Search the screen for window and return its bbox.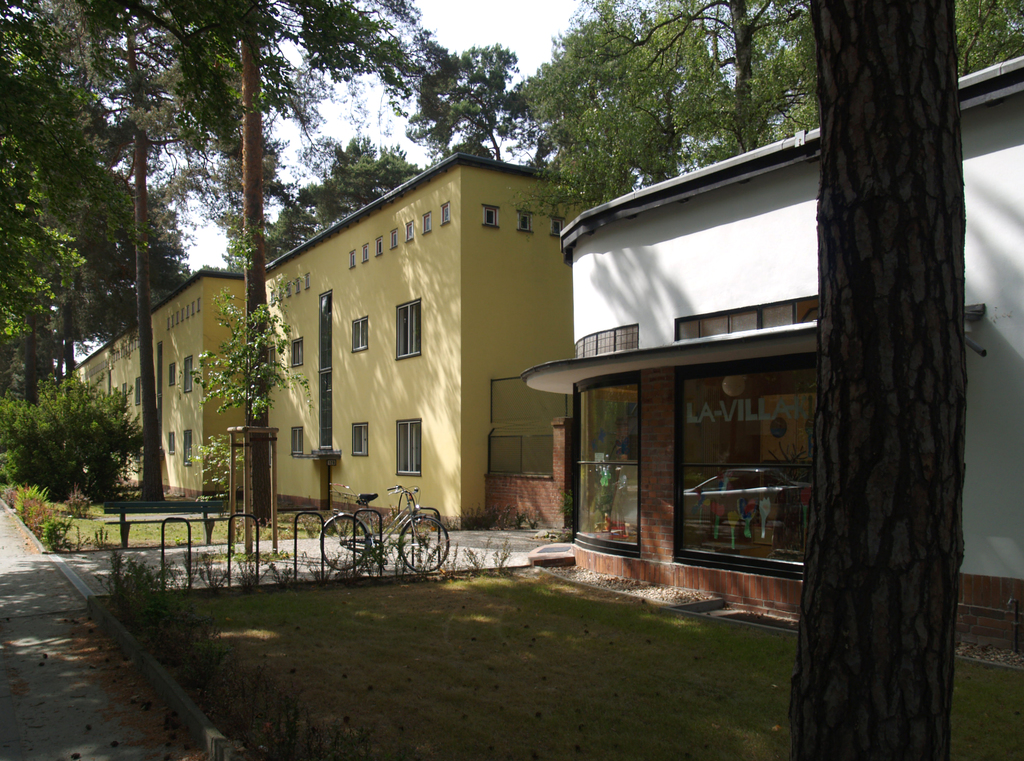
Found: (left=350, top=425, right=366, bottom=457).
